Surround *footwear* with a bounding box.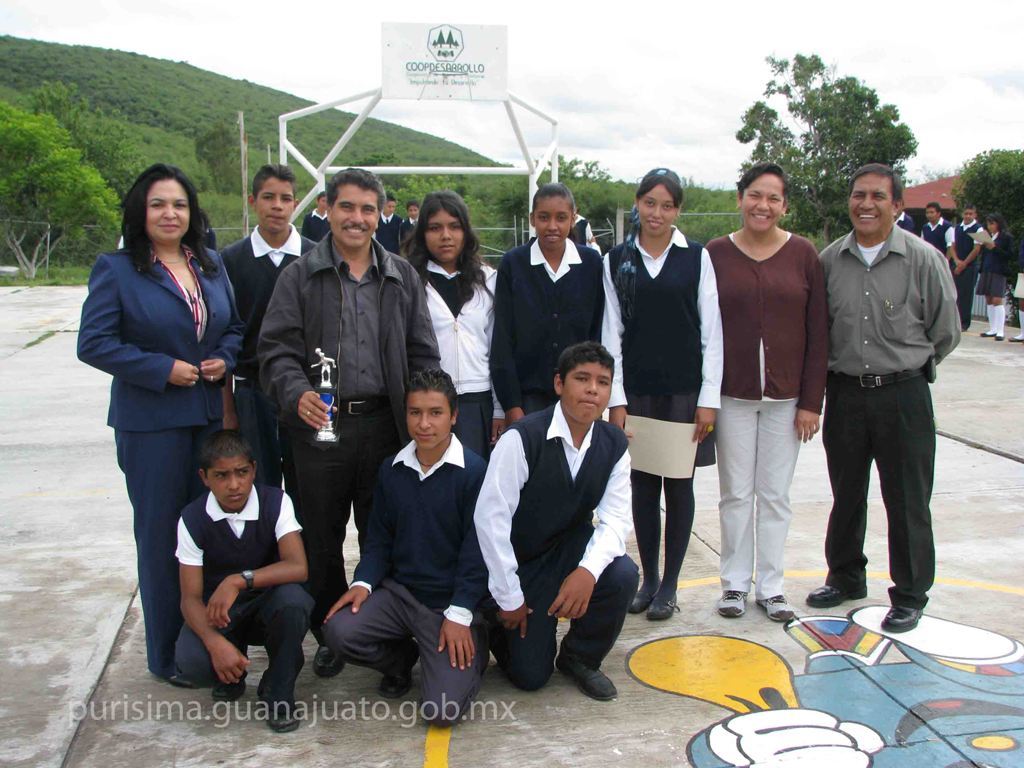
756:587:792:628.
